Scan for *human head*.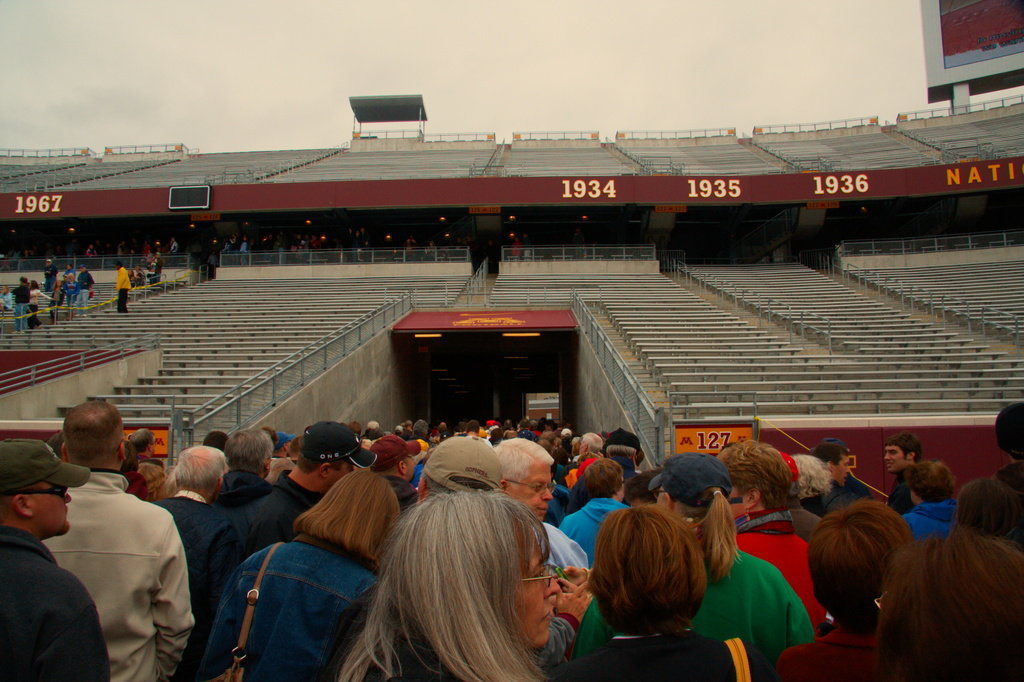
Scan result: x1=712 y1=437 x2=788 y2=519.
